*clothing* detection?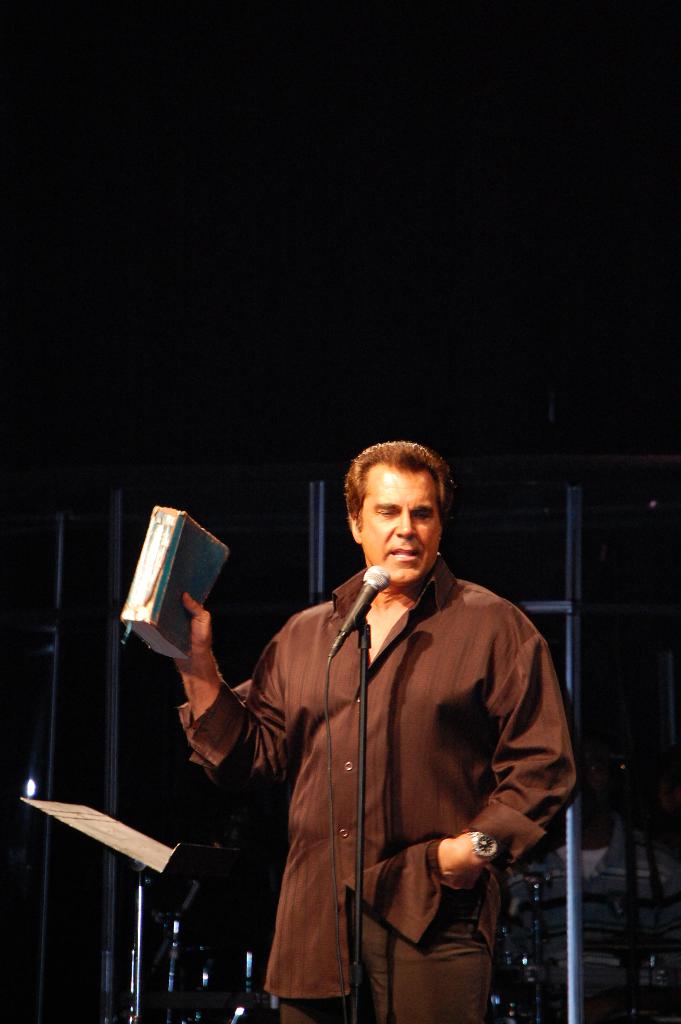
(215, 533, 566, 1014)
